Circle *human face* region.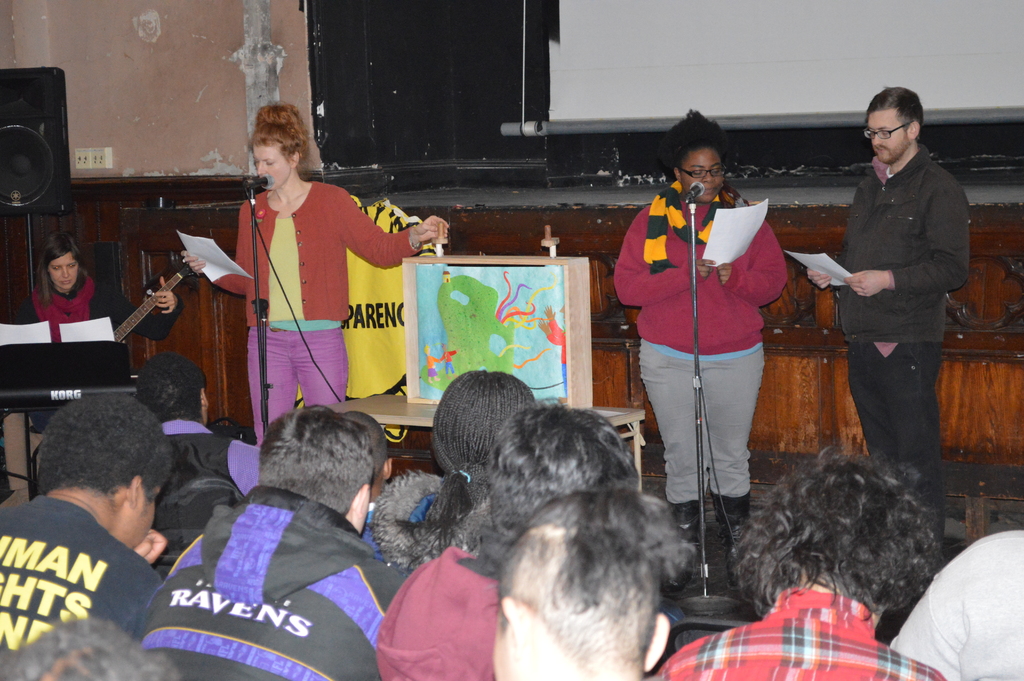
Region: 872,108,911,158.
